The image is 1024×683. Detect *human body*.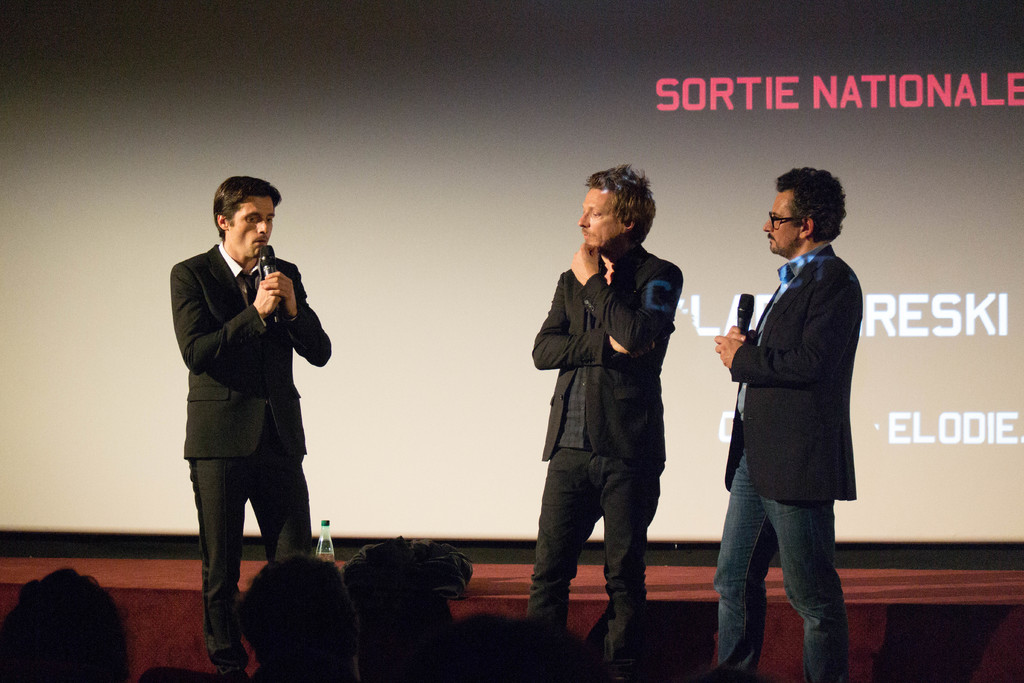
Detection: box(607, 584, 708, 678).
